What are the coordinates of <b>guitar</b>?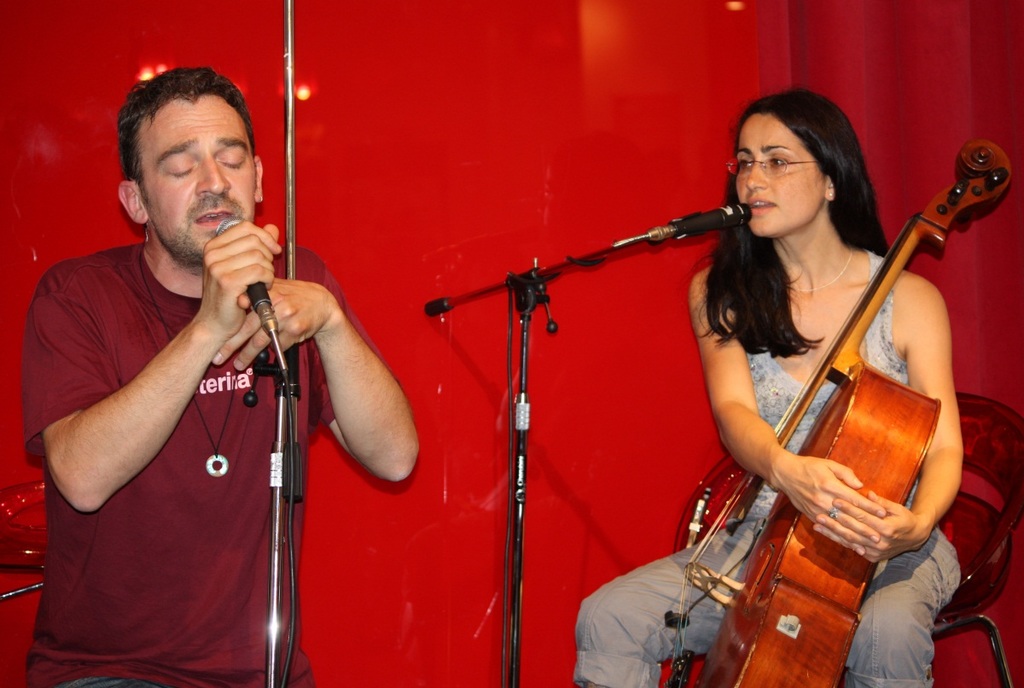
<bbox>685, 148, 973, 620</bbox>.
